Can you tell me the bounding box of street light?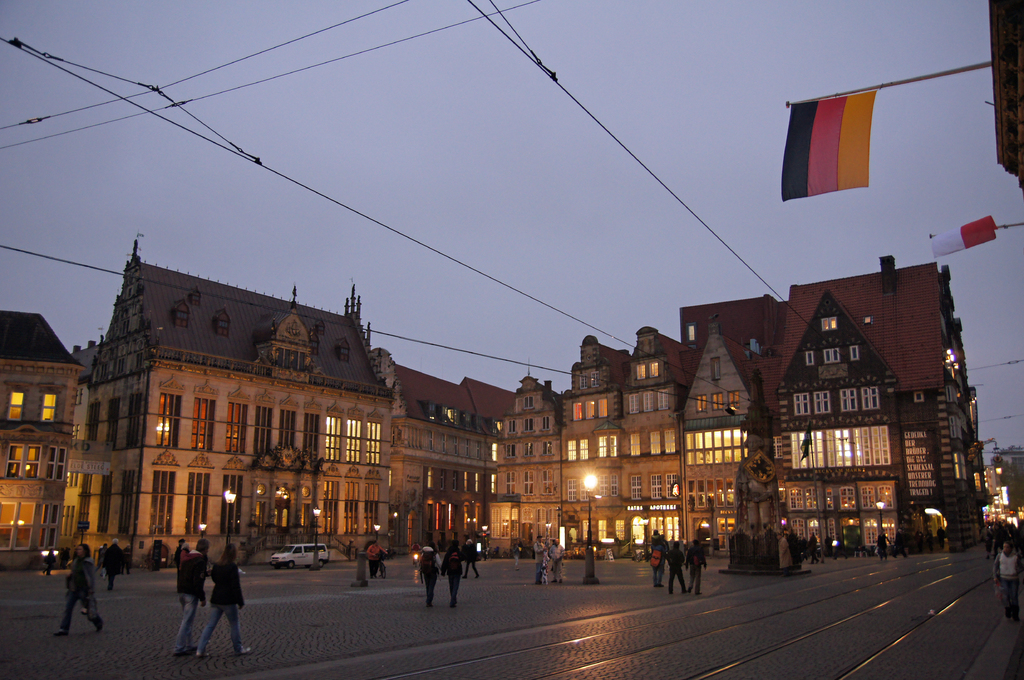
[left=582, top=467, right=596, bottom=584].
